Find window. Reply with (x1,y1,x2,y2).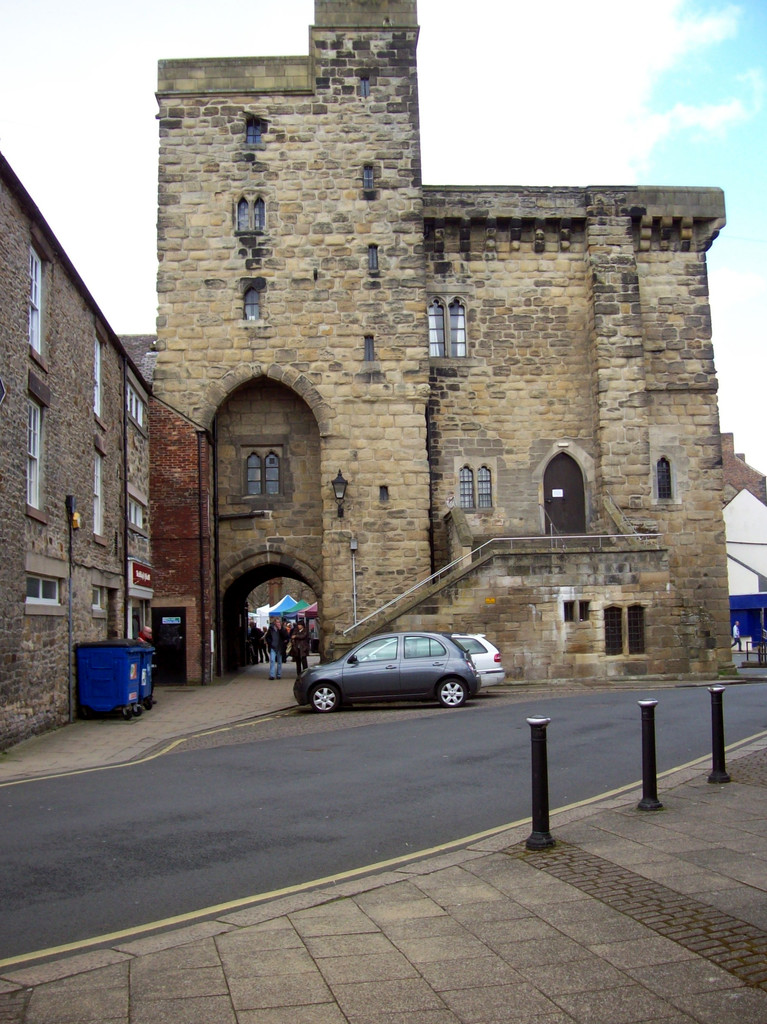
(94,330,106,431).
